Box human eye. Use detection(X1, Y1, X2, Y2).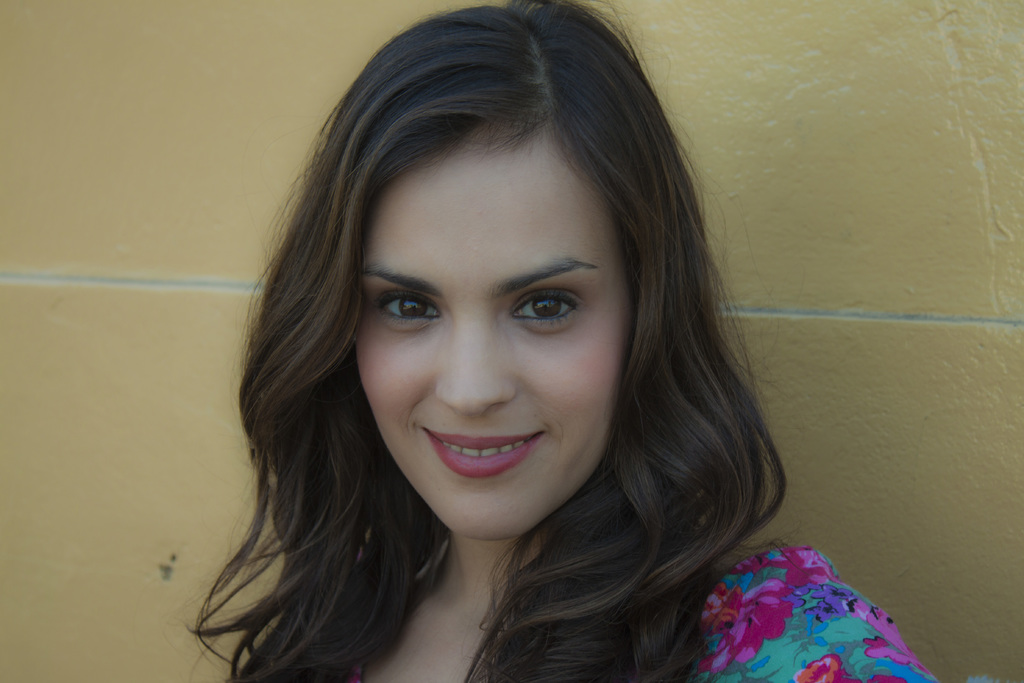
detection(369, 290, 447, 329).
